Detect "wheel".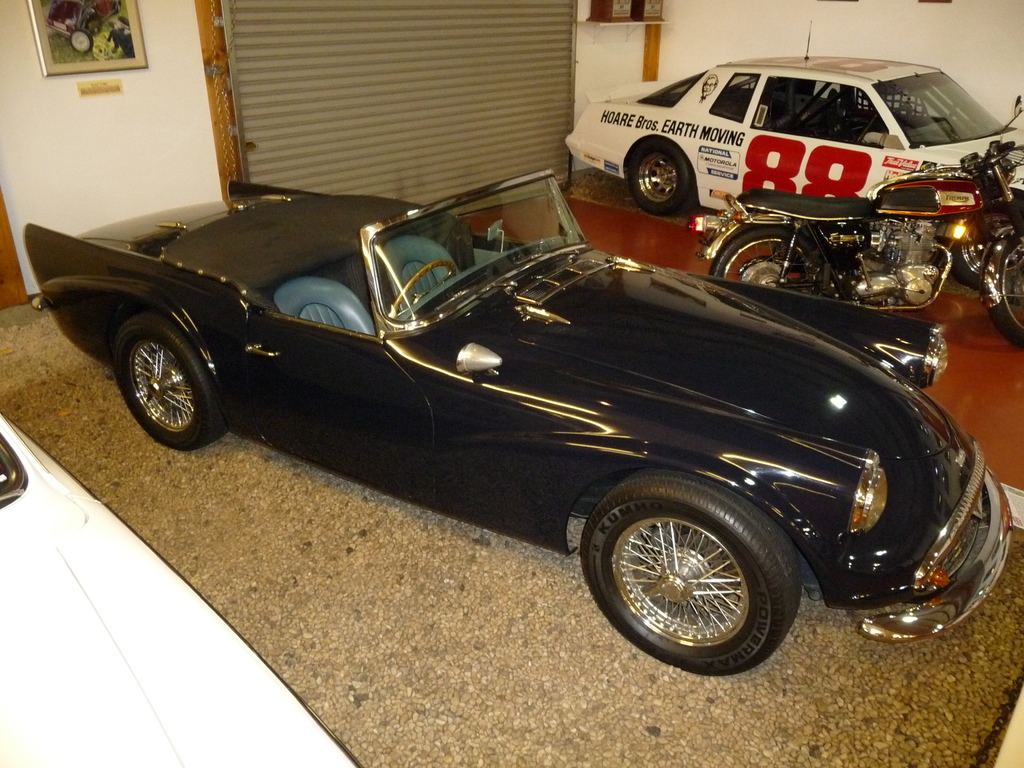
Detected at locate(110, 312, 230, 452).
